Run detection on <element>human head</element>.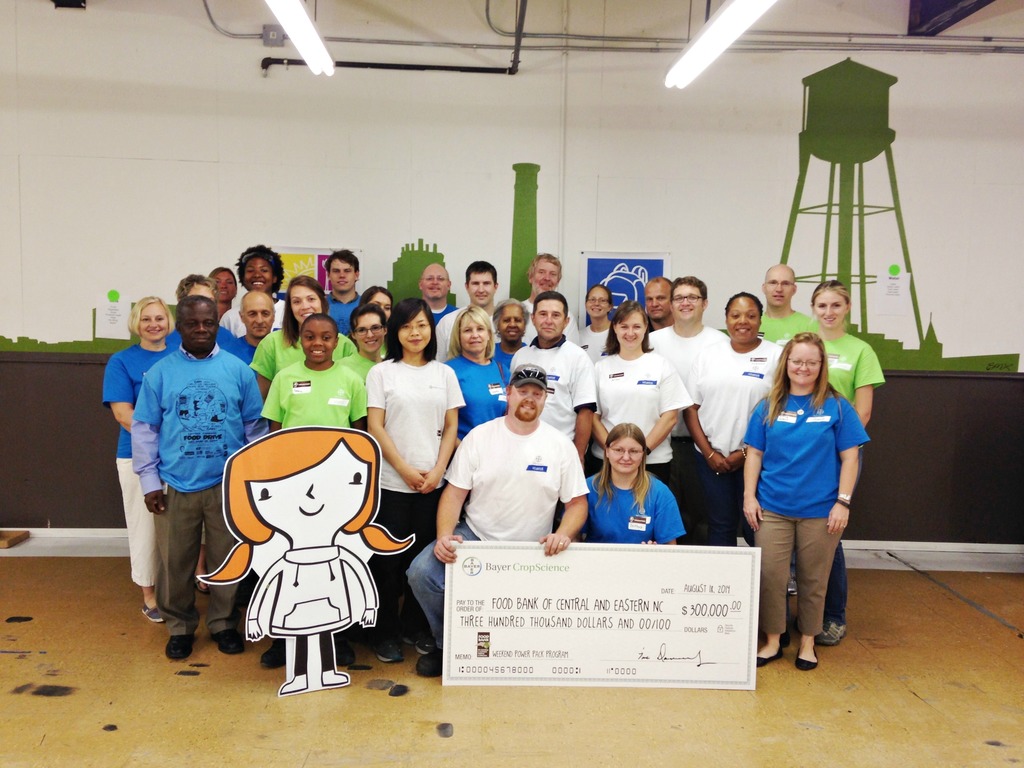
Result: BBox(758, 324, 844, 432).
